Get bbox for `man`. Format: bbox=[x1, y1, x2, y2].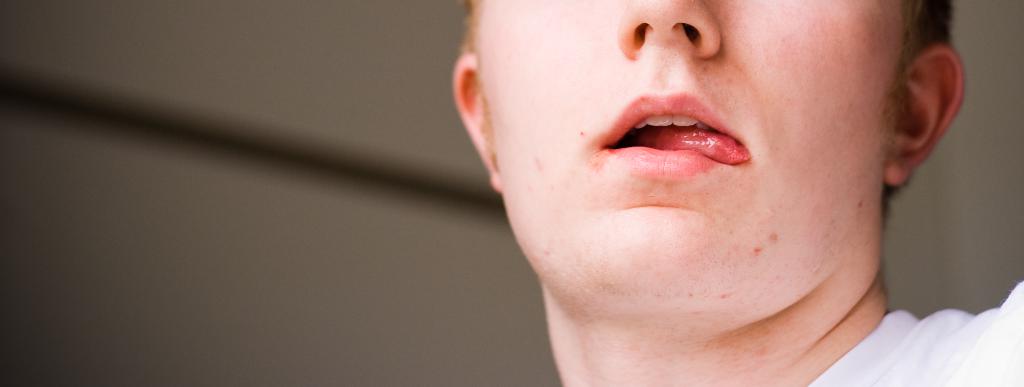
bbox=[345, 0, 1023, 382].
